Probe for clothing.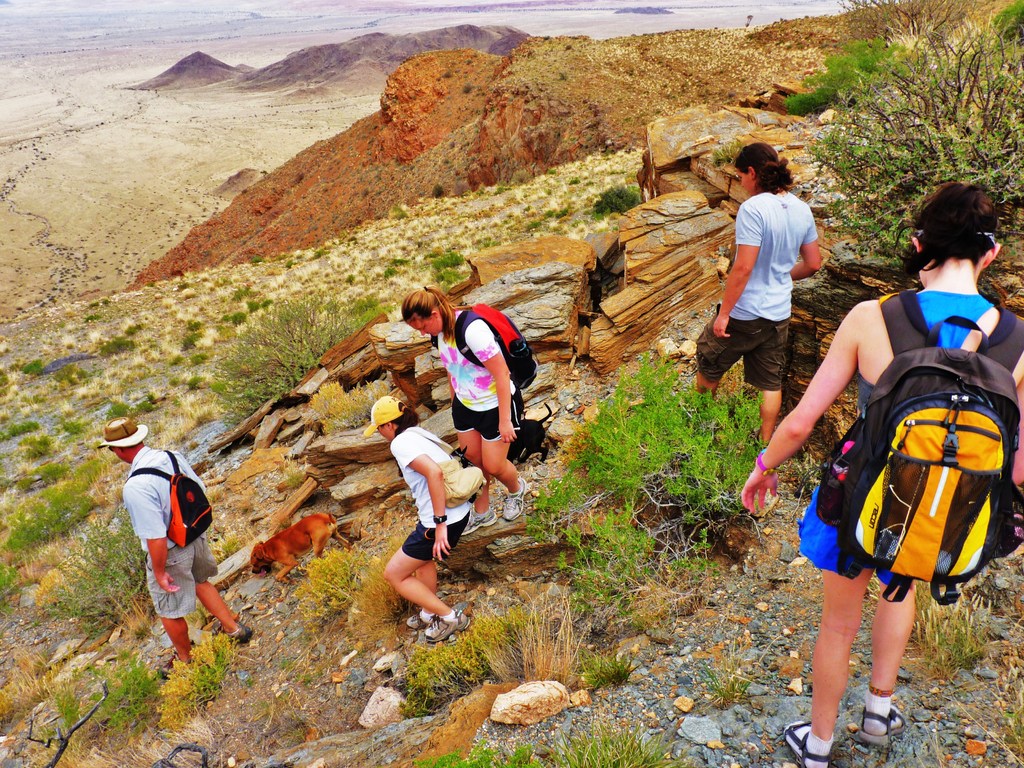
Probe result: [left=437, top=305, right=521, bottom=438].
